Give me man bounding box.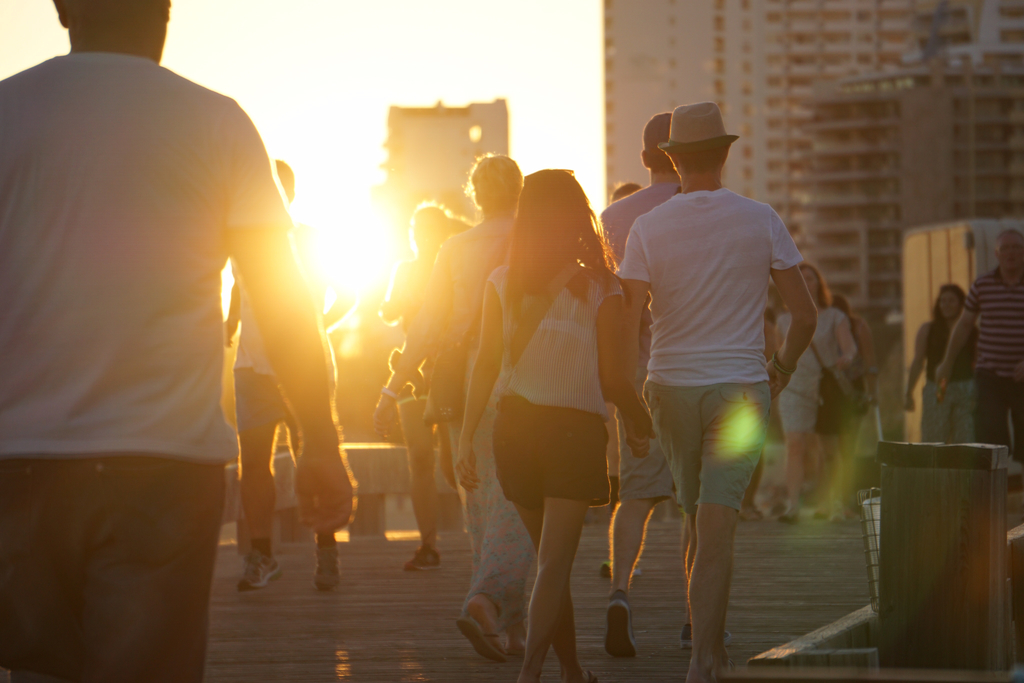
detection(600, 115, 735, 666).
